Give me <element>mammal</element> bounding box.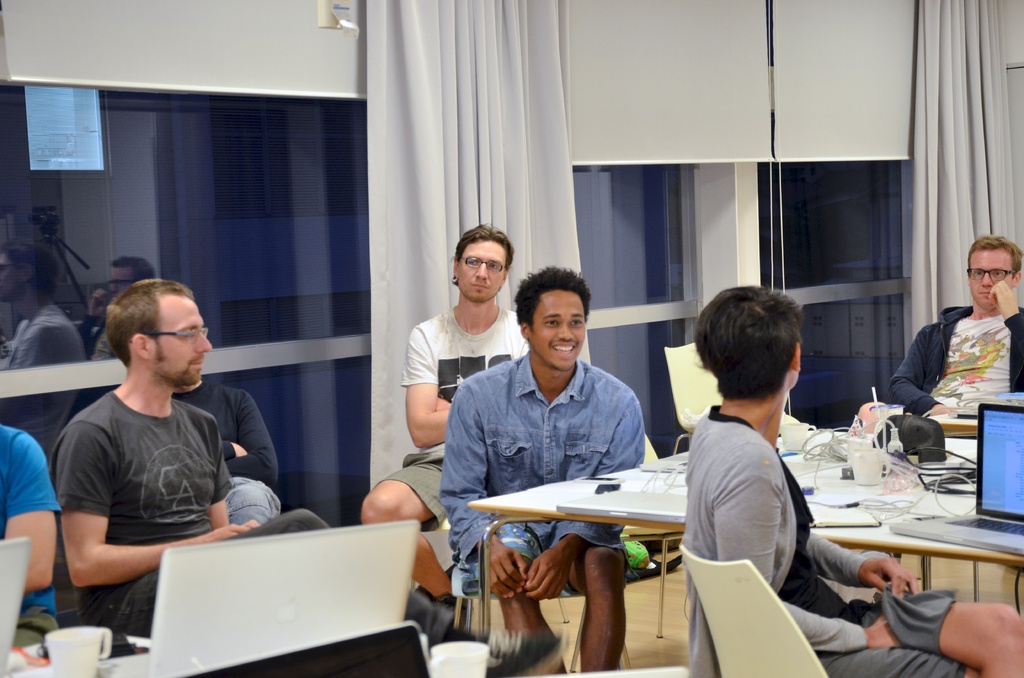
rect(360, 223, 527, 618).
